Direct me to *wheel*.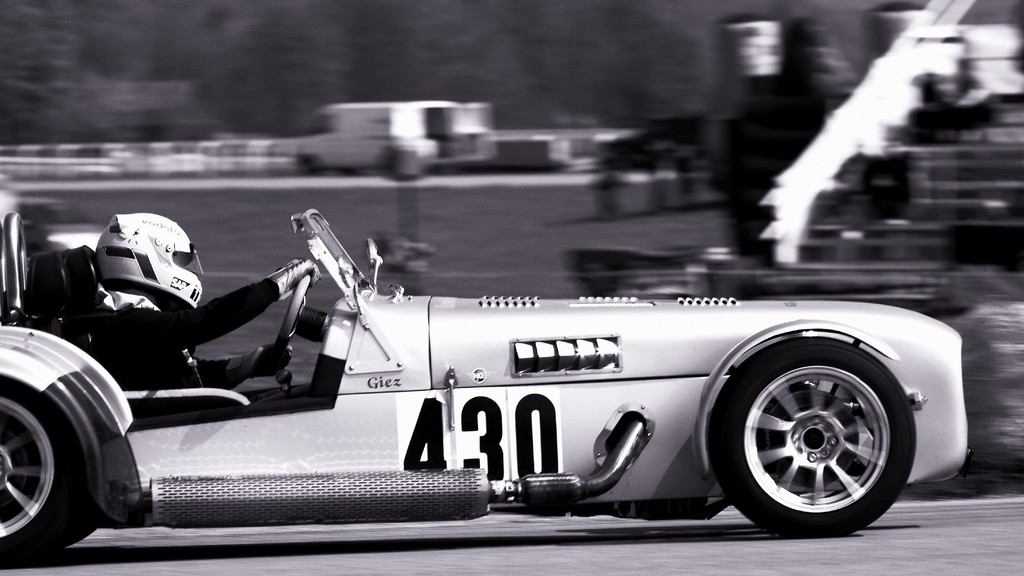
Direction: detection(0, 374, 93, 568).
